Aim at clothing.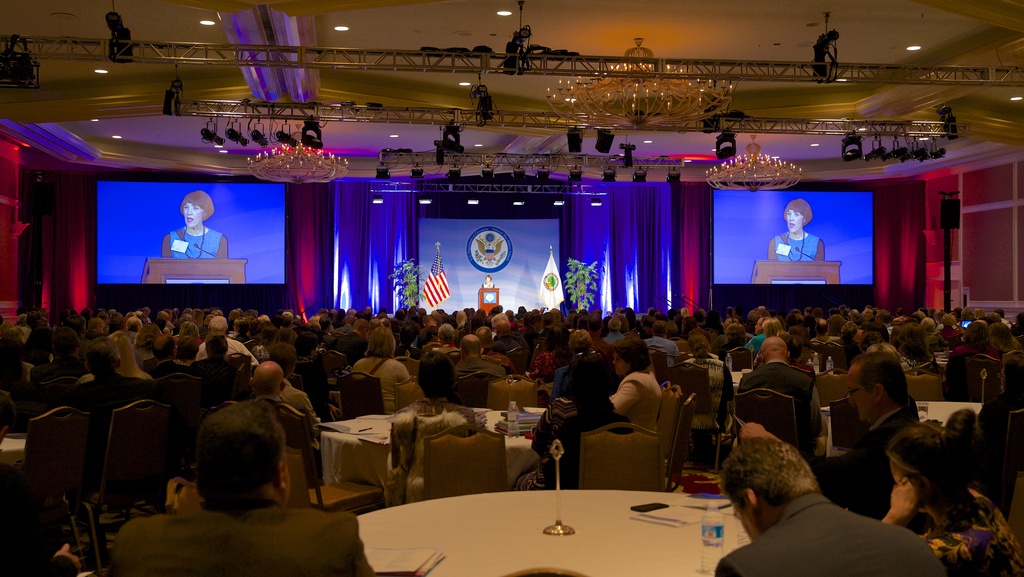
Aimed at 109 498 377 576.
